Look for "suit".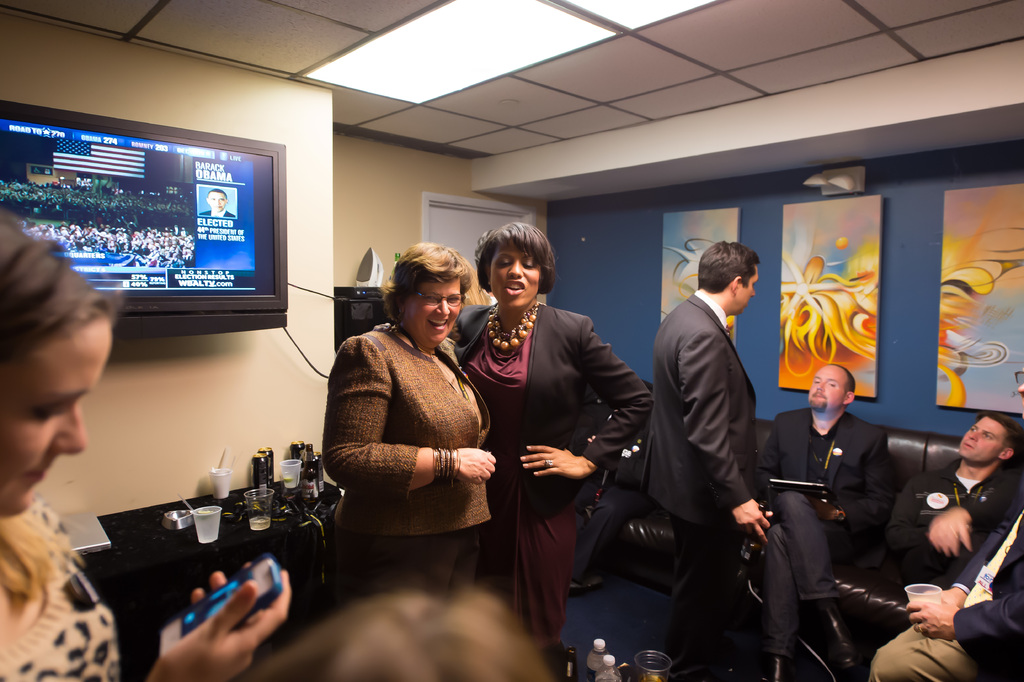
Found: pyautogui.locateOnScreen(321, 329, 492, 540).
